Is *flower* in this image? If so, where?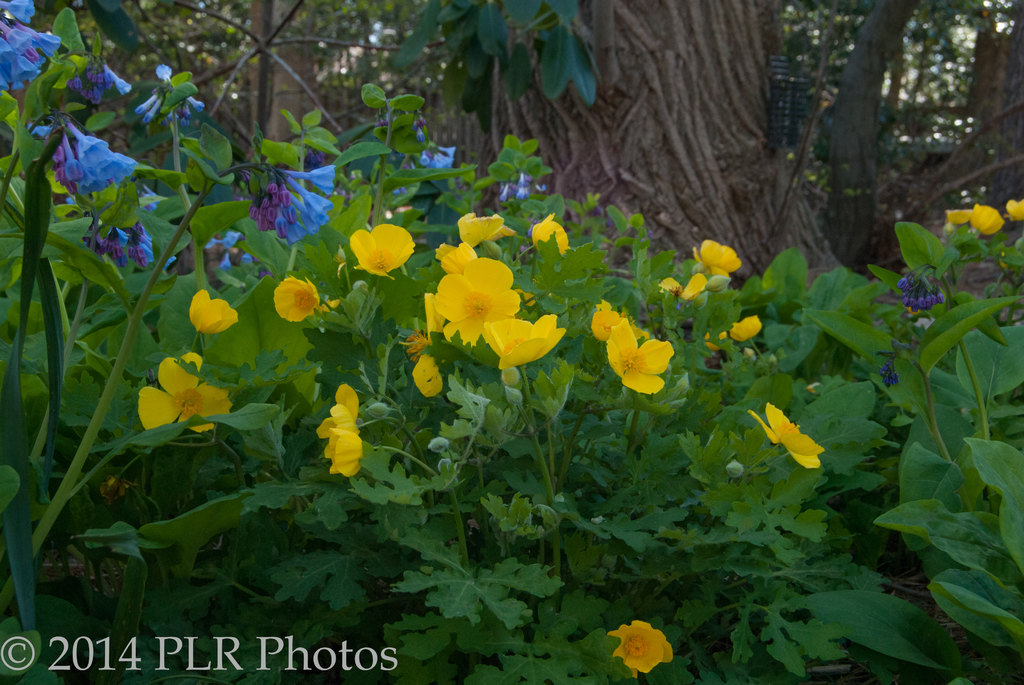
Yes, at BBox(602, 316, 682, 388).
